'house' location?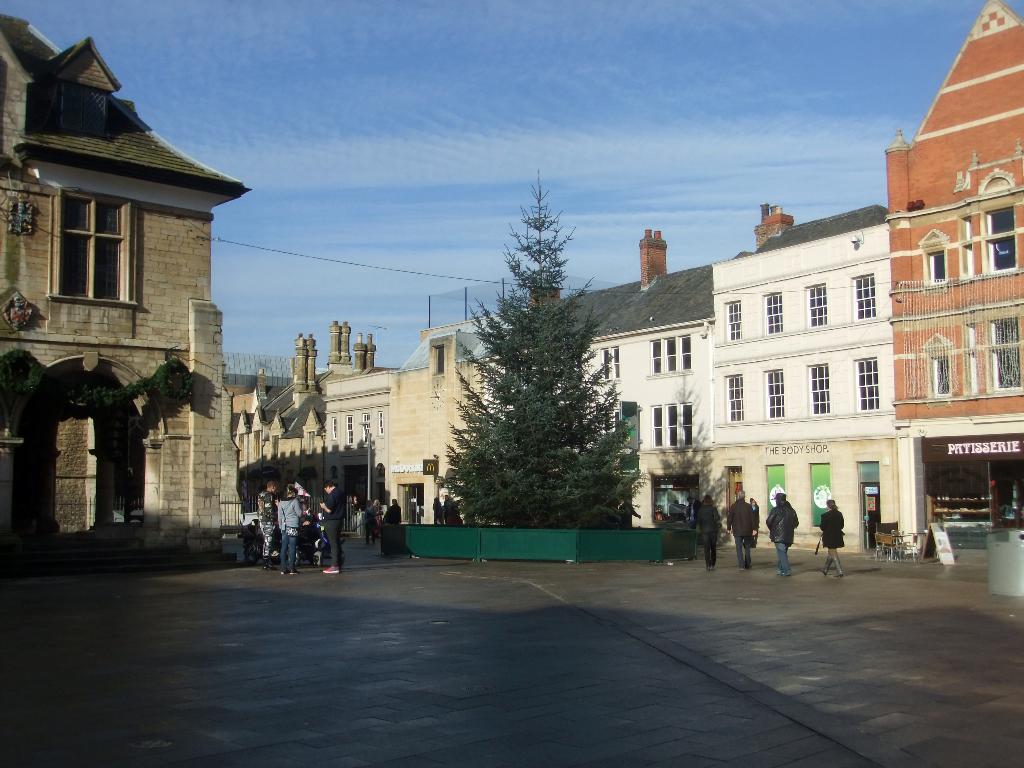
[9, 9, 274, 518]
